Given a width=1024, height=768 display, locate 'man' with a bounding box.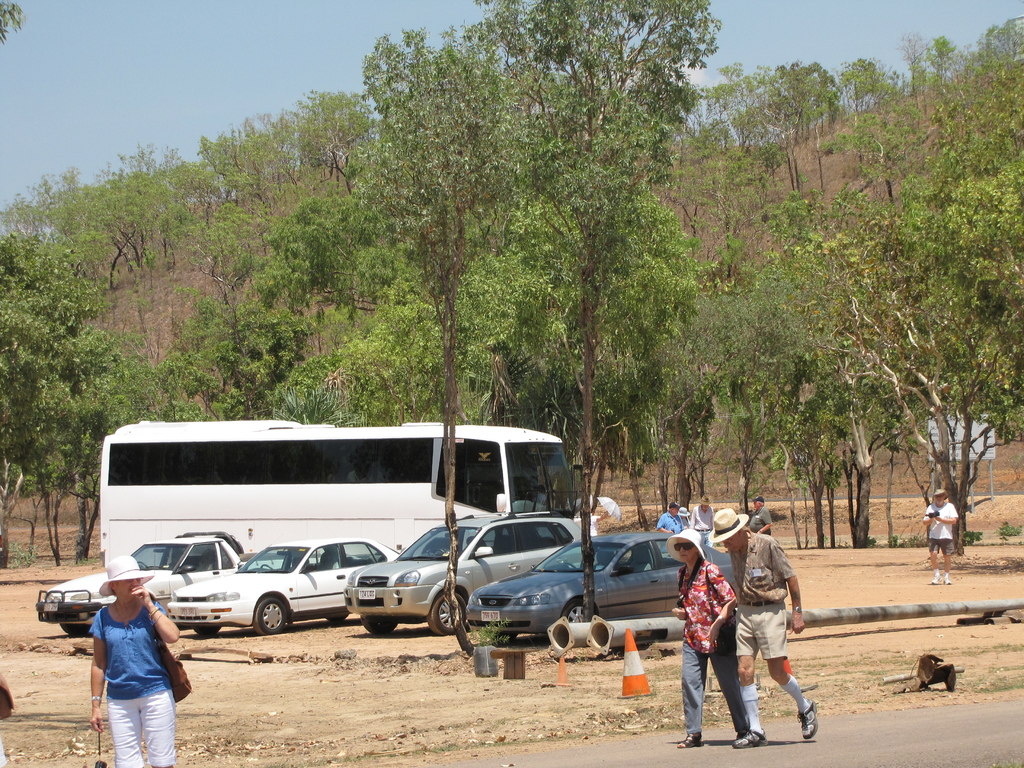
Located: {"left": 653, "top": 499, "right": 682, "bottom": 550}.
